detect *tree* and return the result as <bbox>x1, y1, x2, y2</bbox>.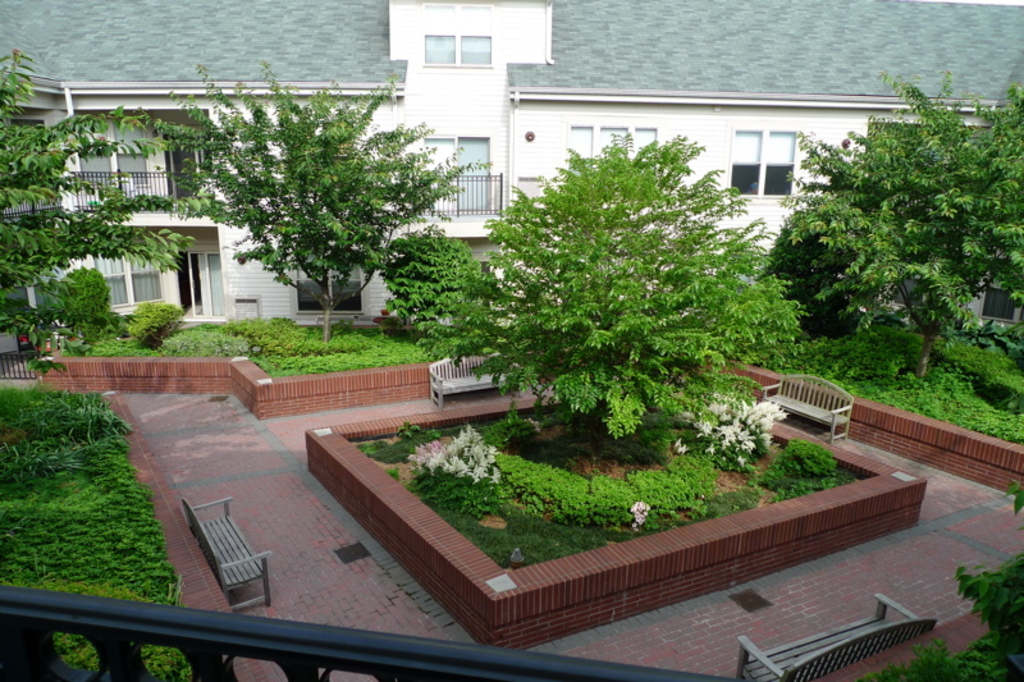
<bbox>387, 226, 490, 338</bbox>.
